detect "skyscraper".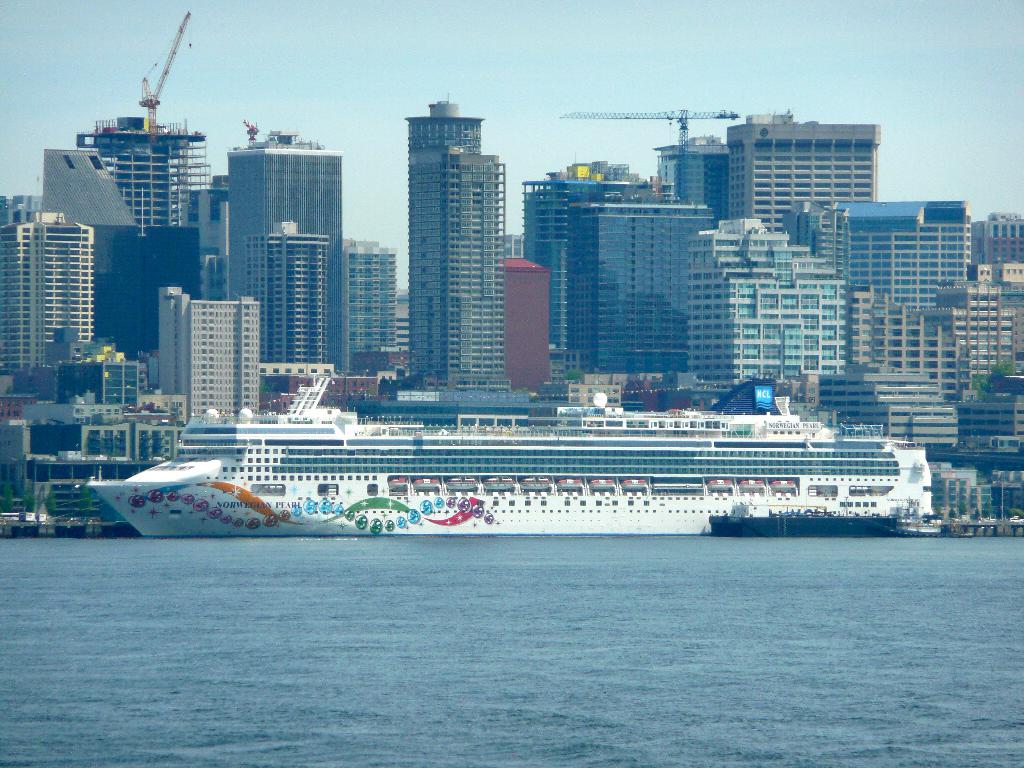
Detected at x1=156, y1=285, x2=259, y2=408.
